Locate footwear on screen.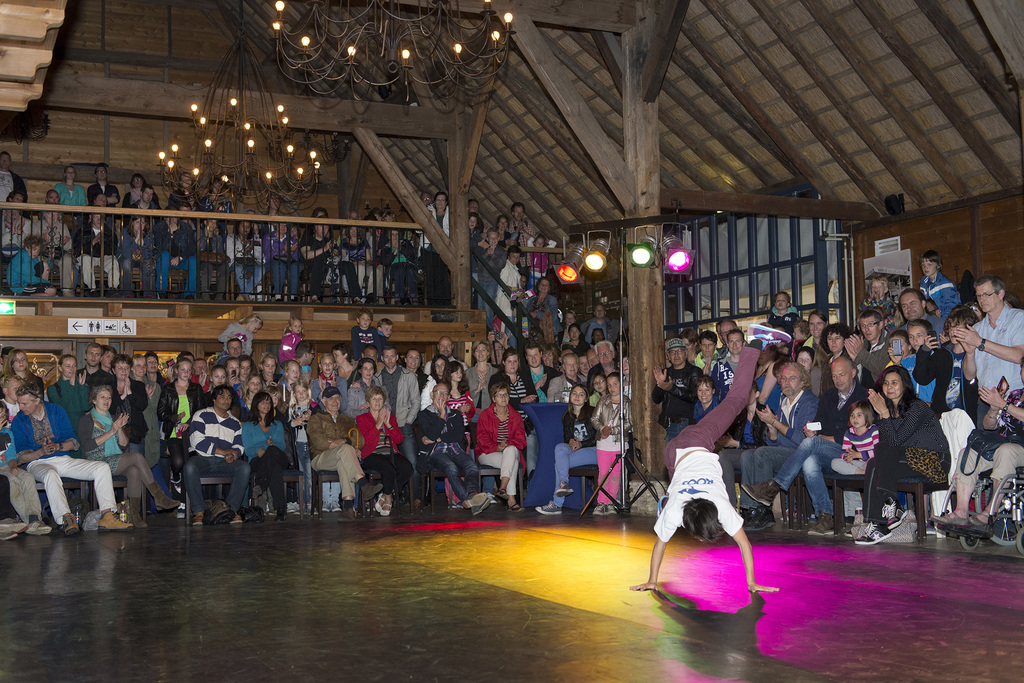
On screen at [460,493,486,512].
